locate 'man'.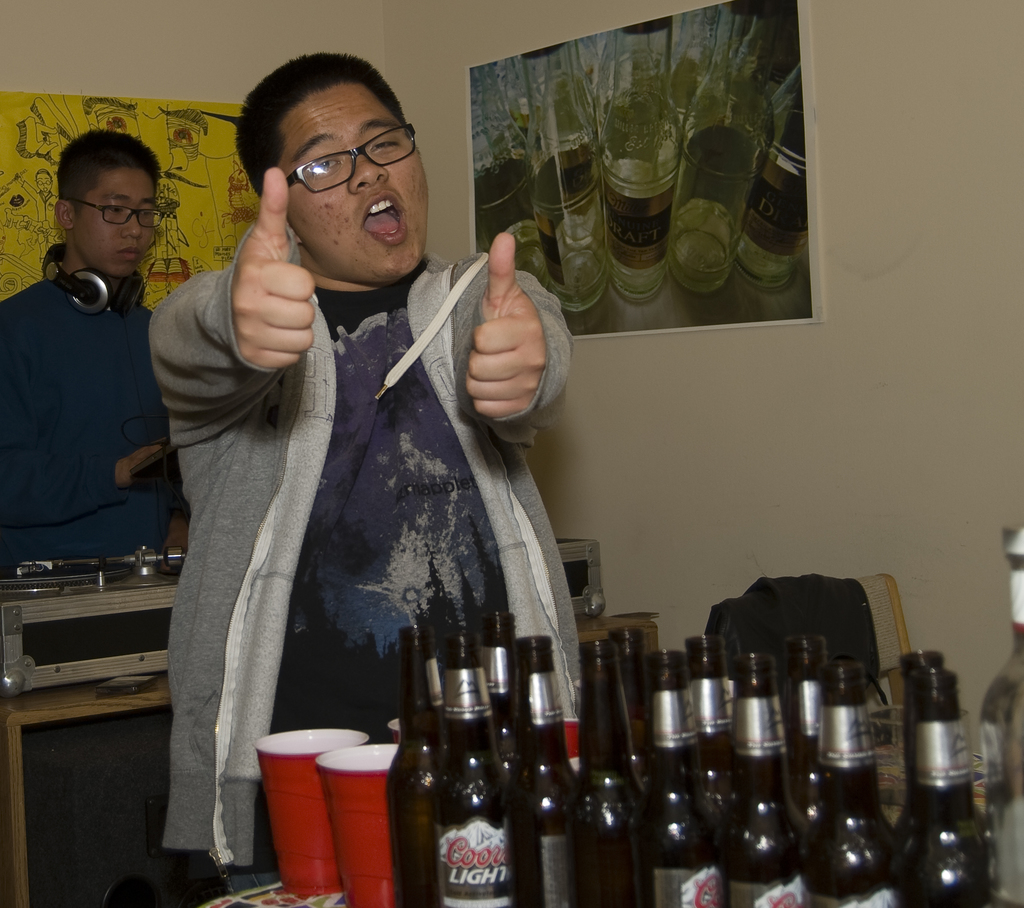
Bounding box: crop(1, 136, 178, 582).
